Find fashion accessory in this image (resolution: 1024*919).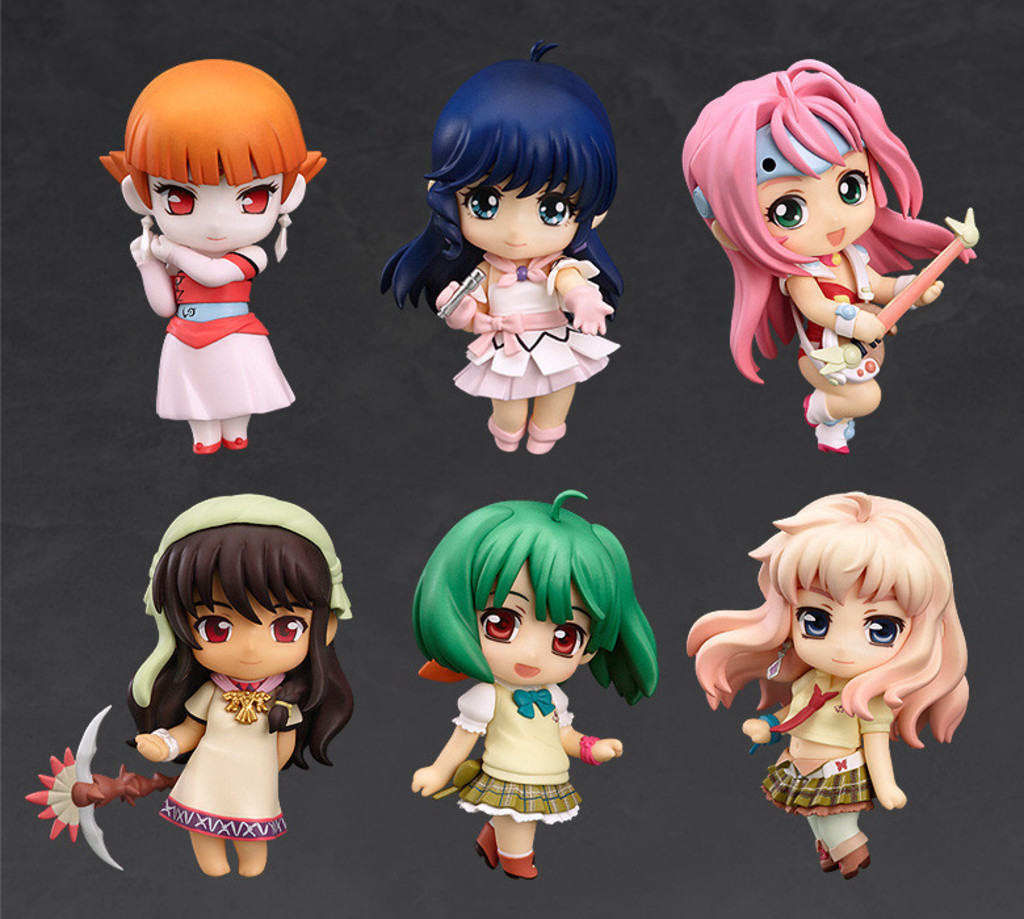
475 819 499 866.
